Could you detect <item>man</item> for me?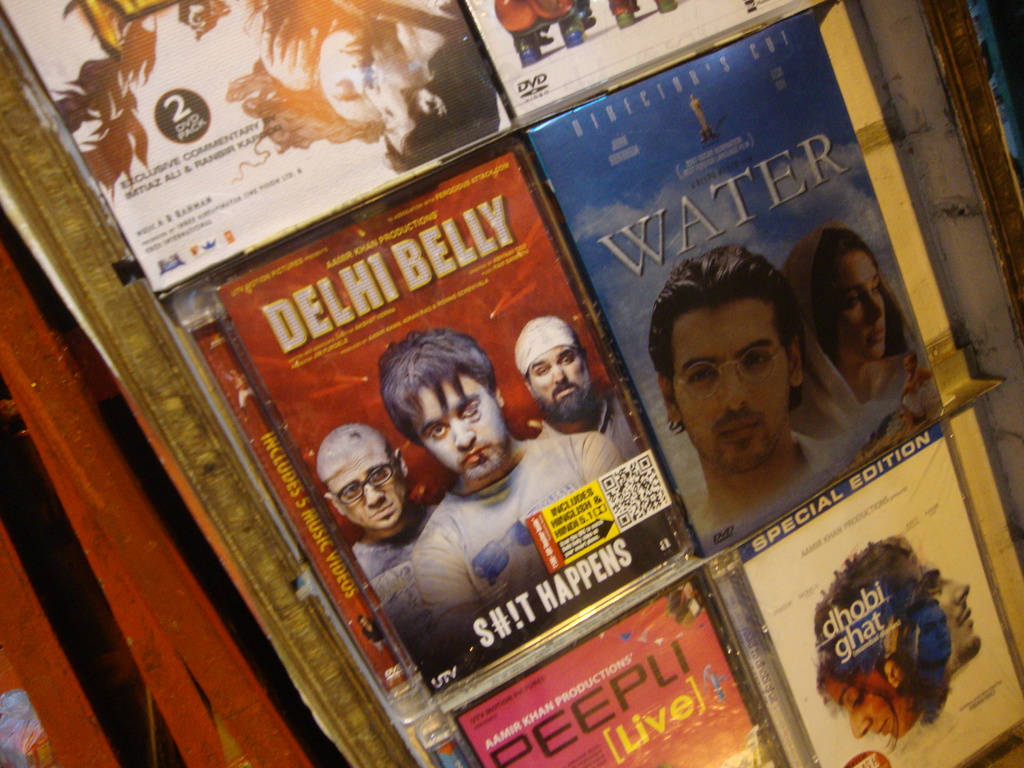
Detection result: 317:422:441:696.
